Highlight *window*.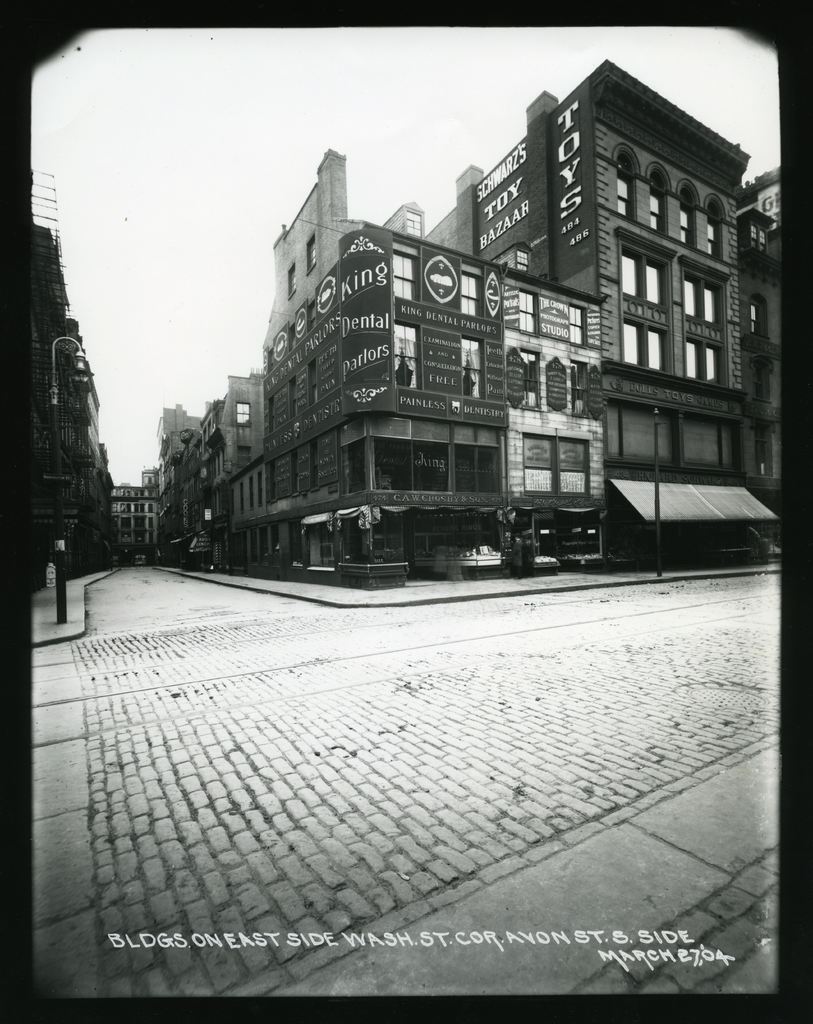
Highlighted region: 461/337/485/397.
